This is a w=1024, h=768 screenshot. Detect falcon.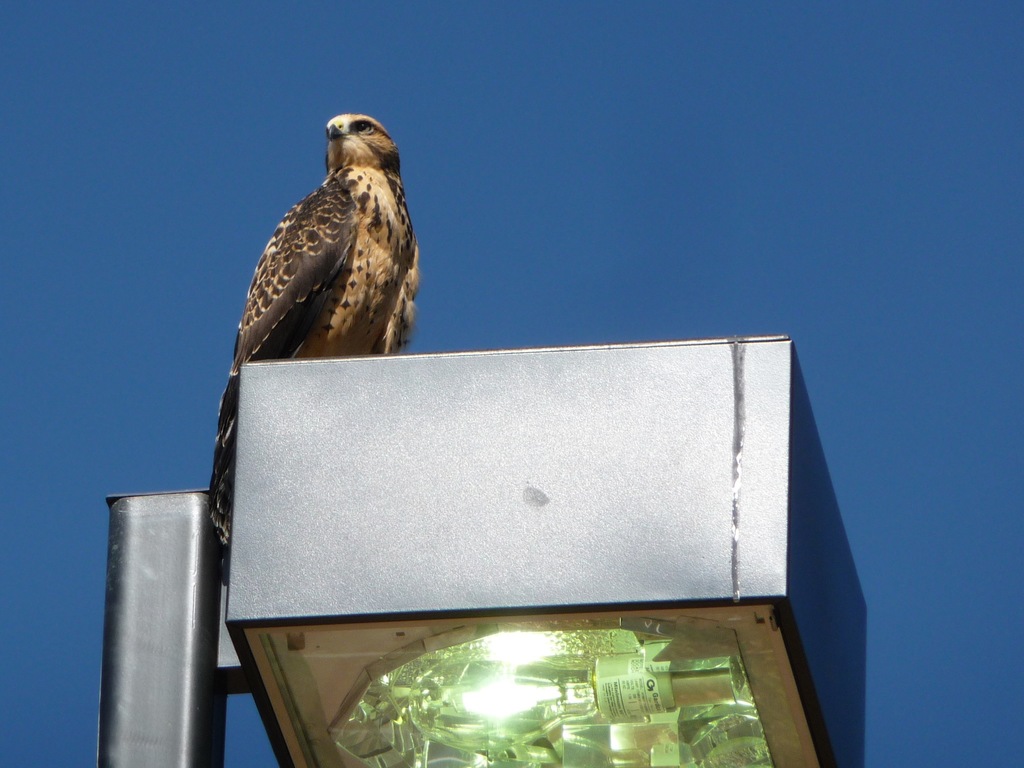
{"left": 202, "top": 108, "right": 422, "bottom": 586}.
